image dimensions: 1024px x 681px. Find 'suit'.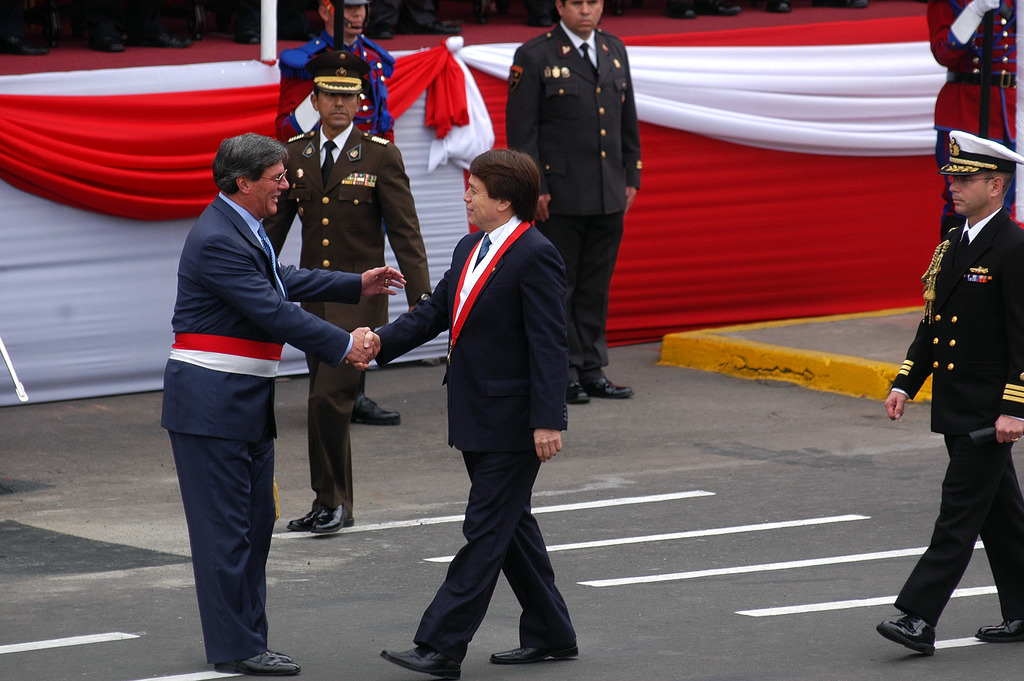
364:222:590:673.
